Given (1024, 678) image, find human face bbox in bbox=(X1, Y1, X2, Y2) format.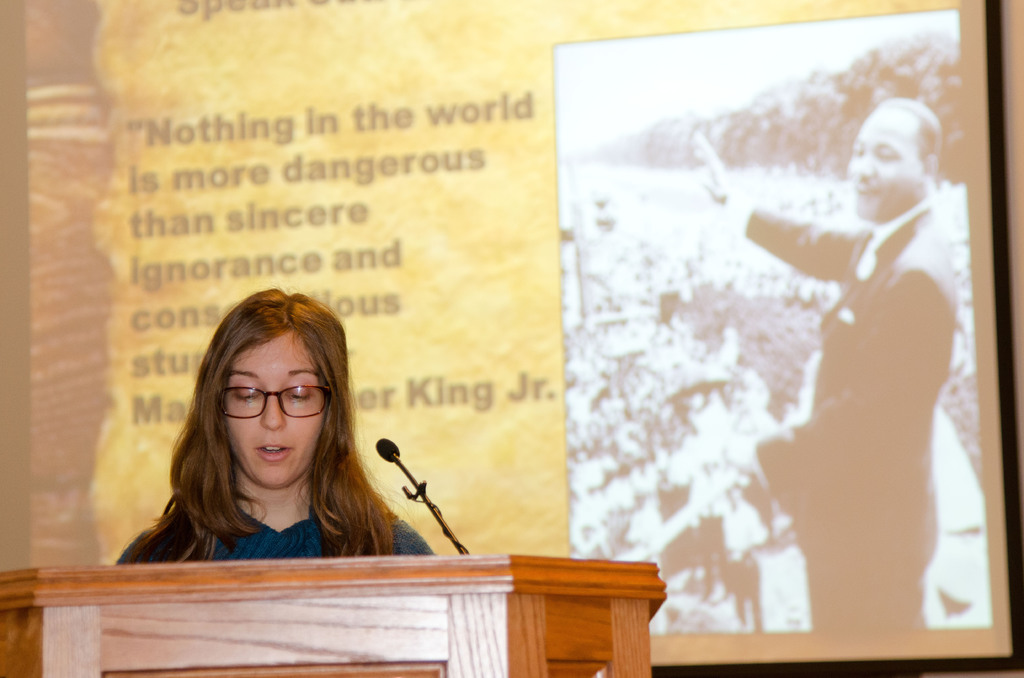
bbox=(848, 106, 919, 216).
